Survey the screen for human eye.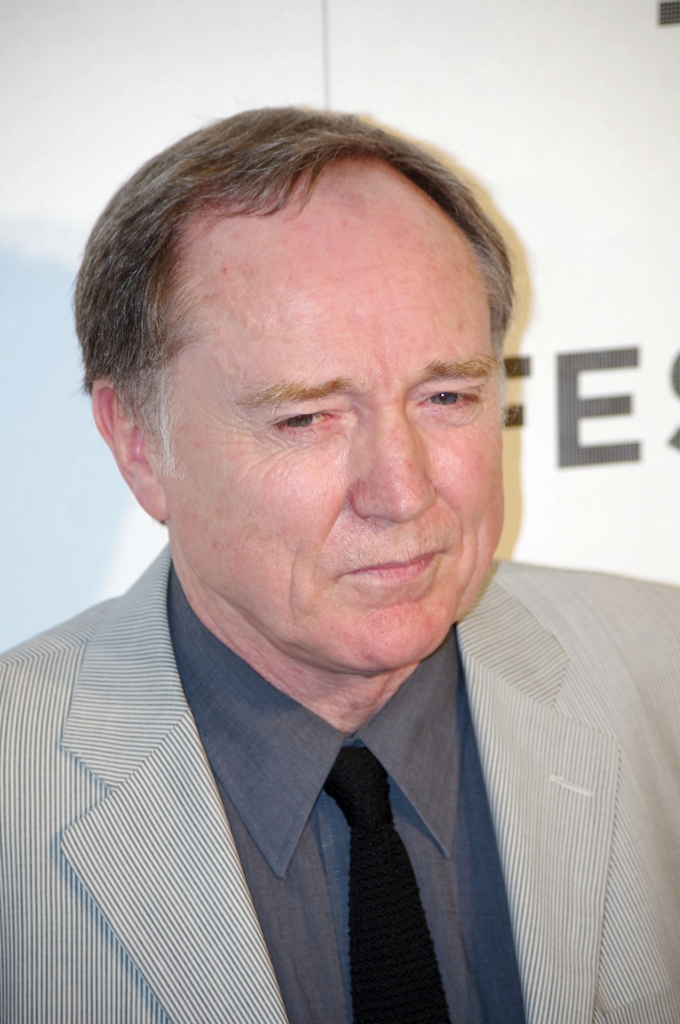
Survey found: (268, 408, 346, 441).
